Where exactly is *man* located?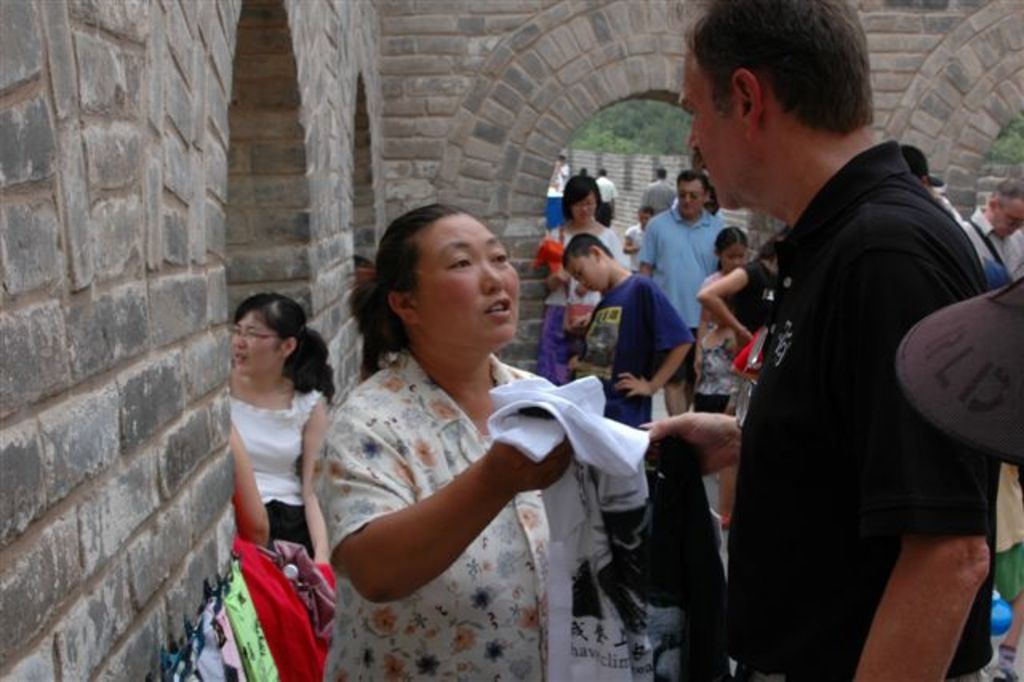
Its bounding box is crop(554, 158, 568, 195).
